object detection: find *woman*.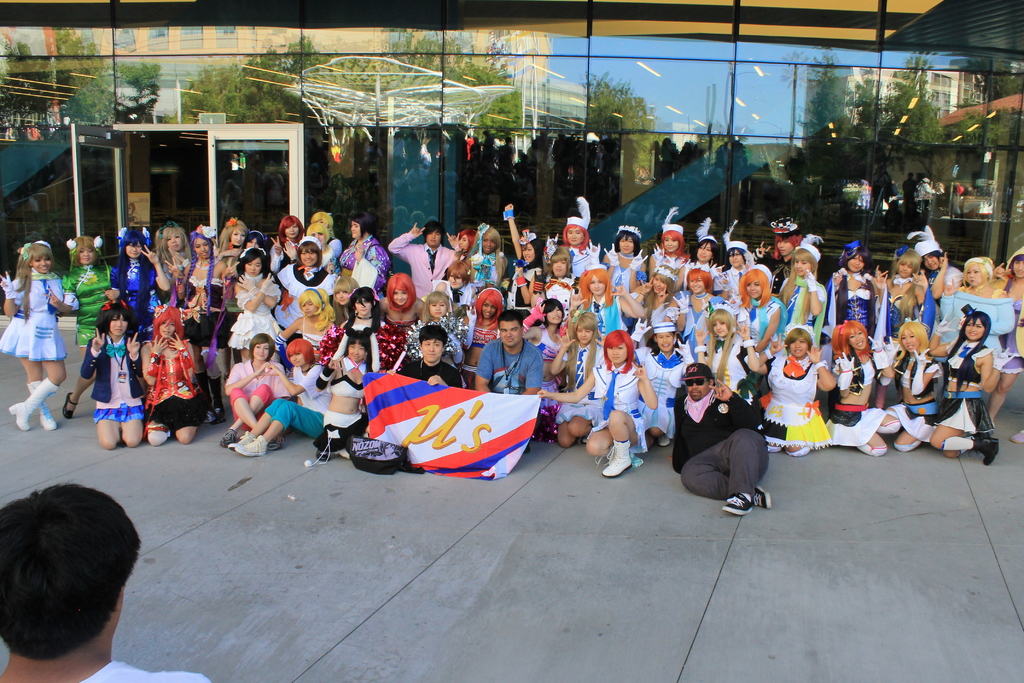
rect(991, 247, 1023, 423).
